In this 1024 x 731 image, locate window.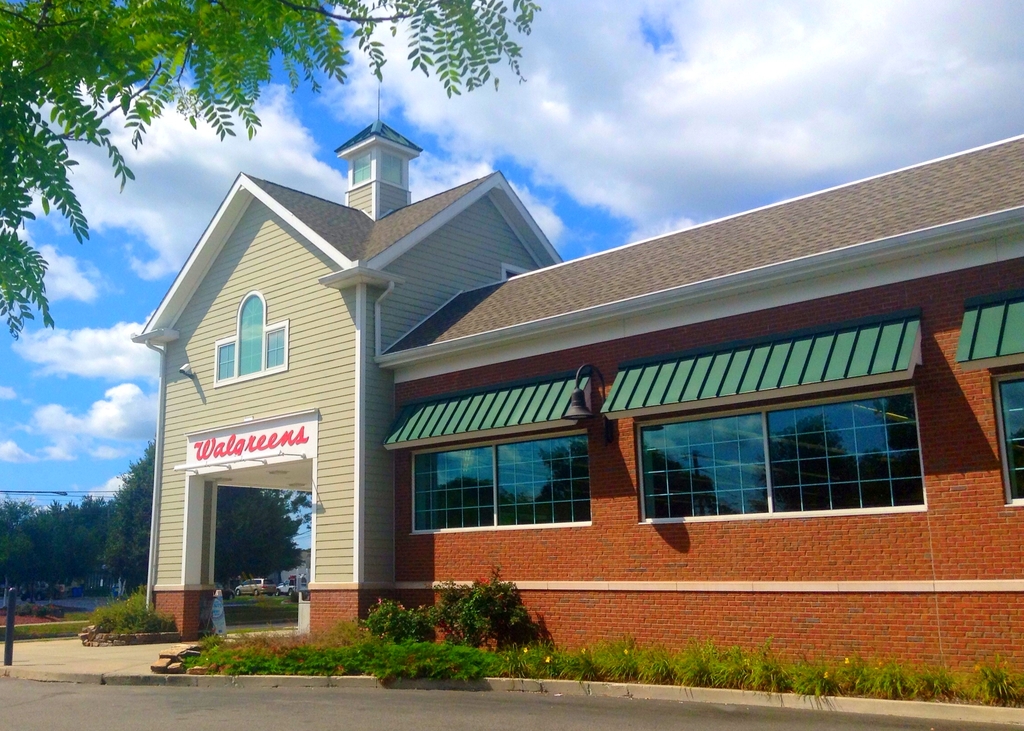
Bounding box: locate(630, 383, 930, 532).
